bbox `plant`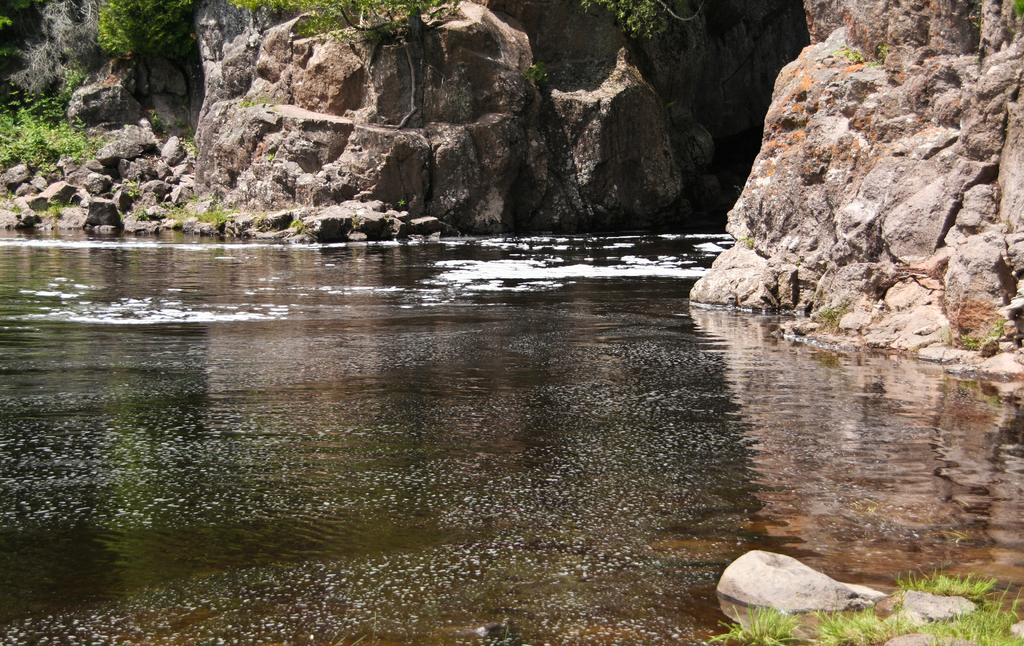
[88, 184, 100, 197]
